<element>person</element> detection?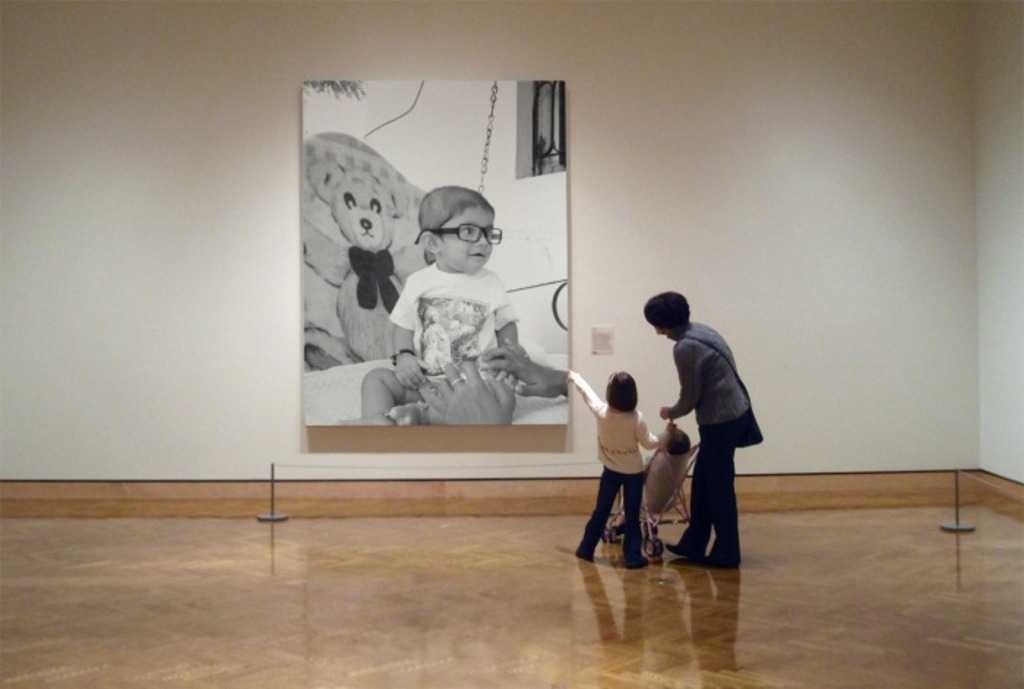
crop(413, 334, 572, 427)
